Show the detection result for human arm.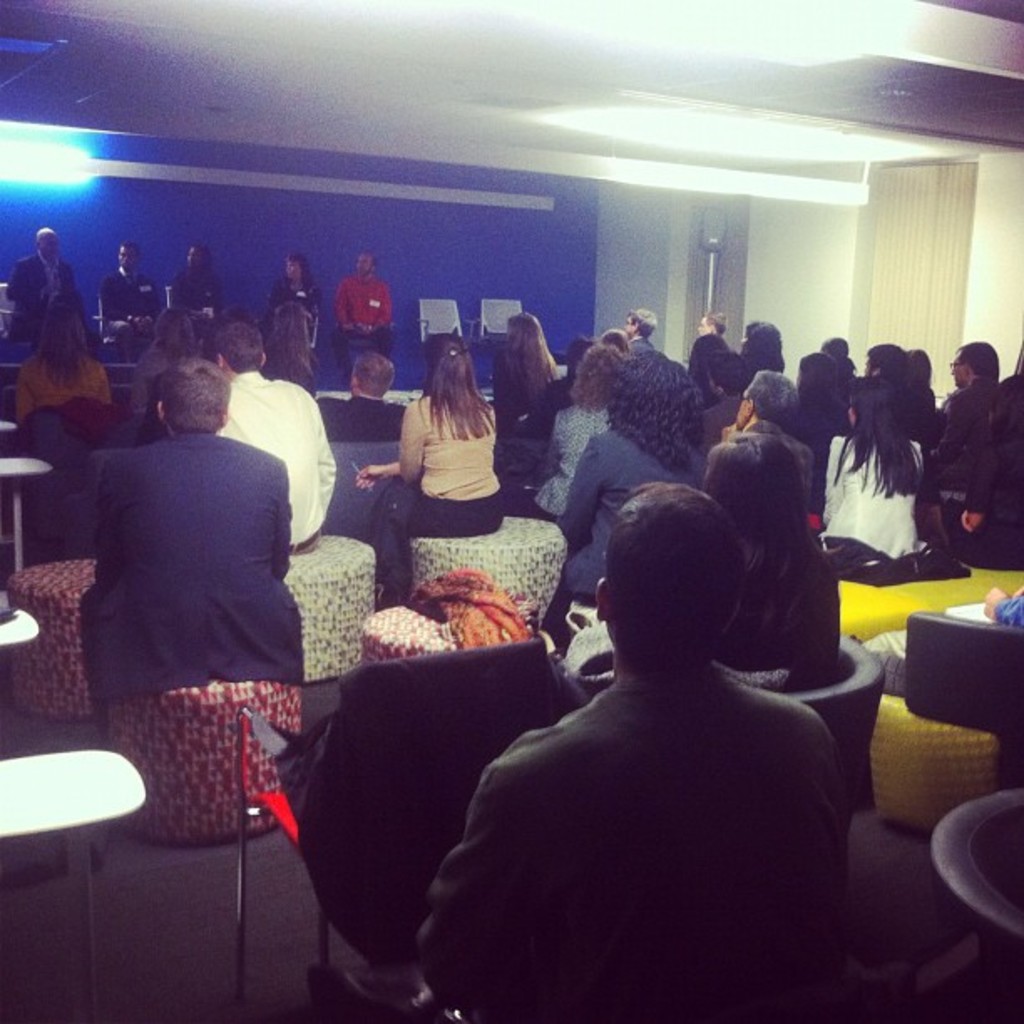
[left=373, top=283, right=398, bottom=330].
